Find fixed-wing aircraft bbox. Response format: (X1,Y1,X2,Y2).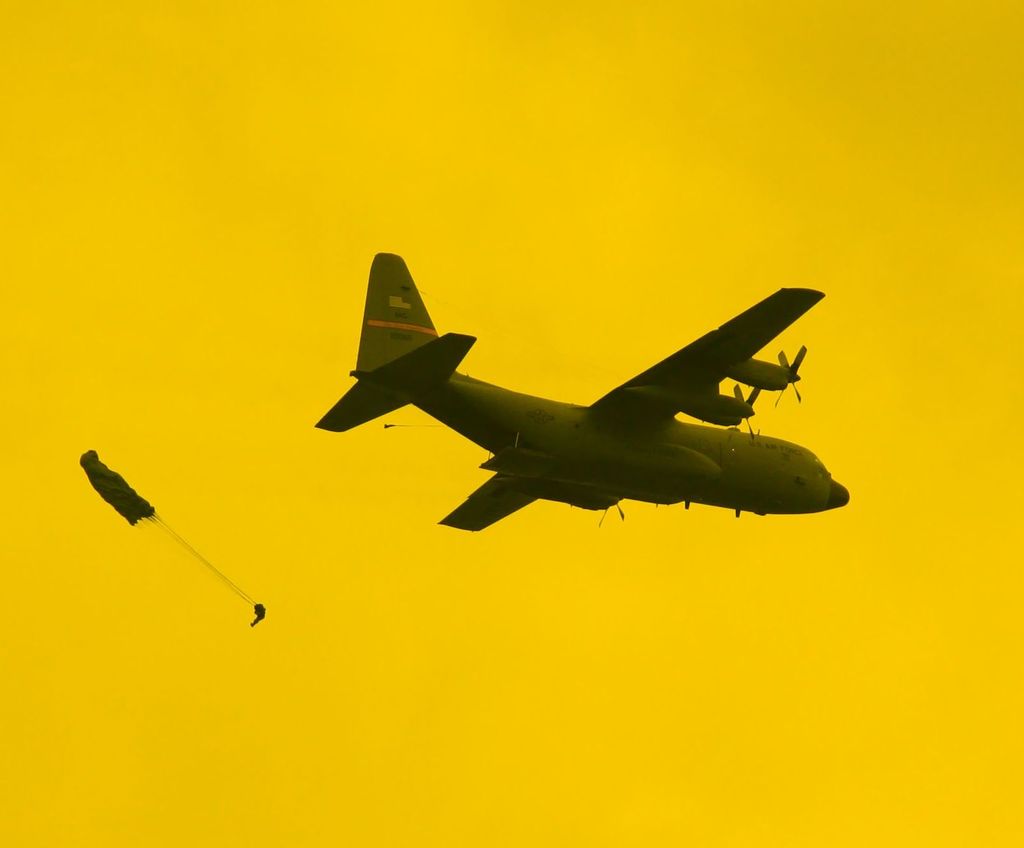
(315,246,852,532).
